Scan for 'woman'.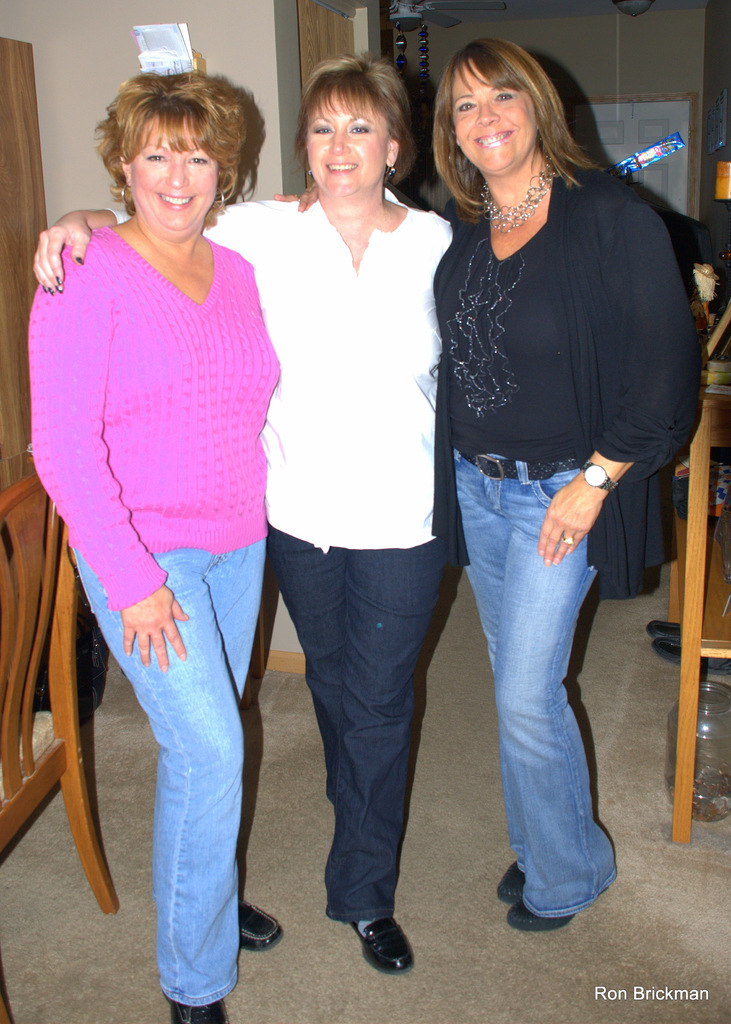
Scan result: 25,53,465,975.
